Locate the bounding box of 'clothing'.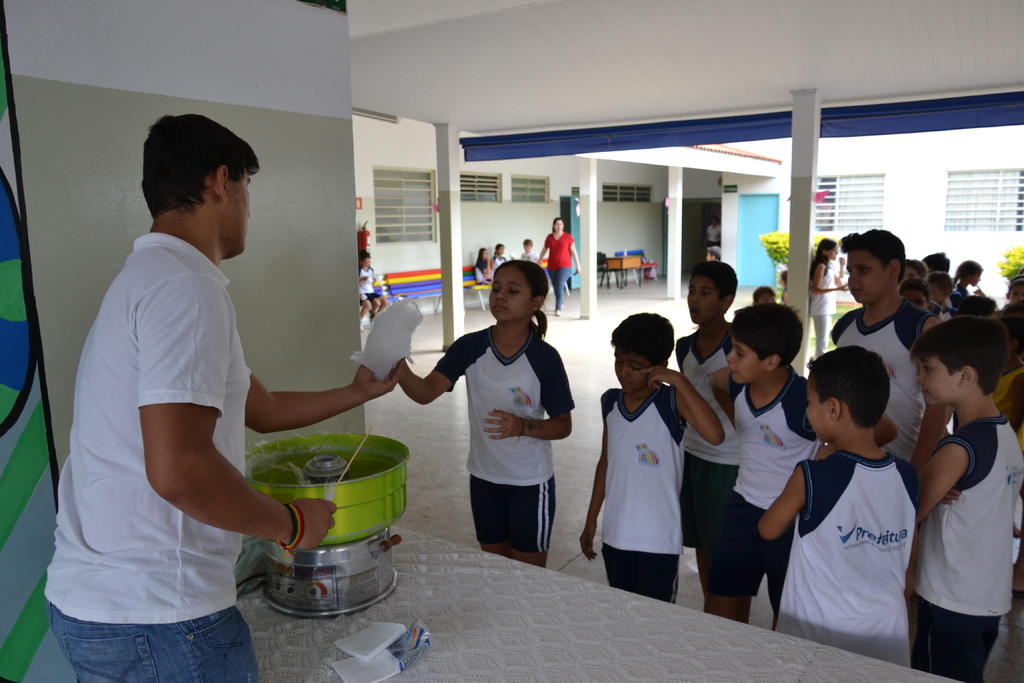
Bounding box: region(431, 320, 571, 555).
